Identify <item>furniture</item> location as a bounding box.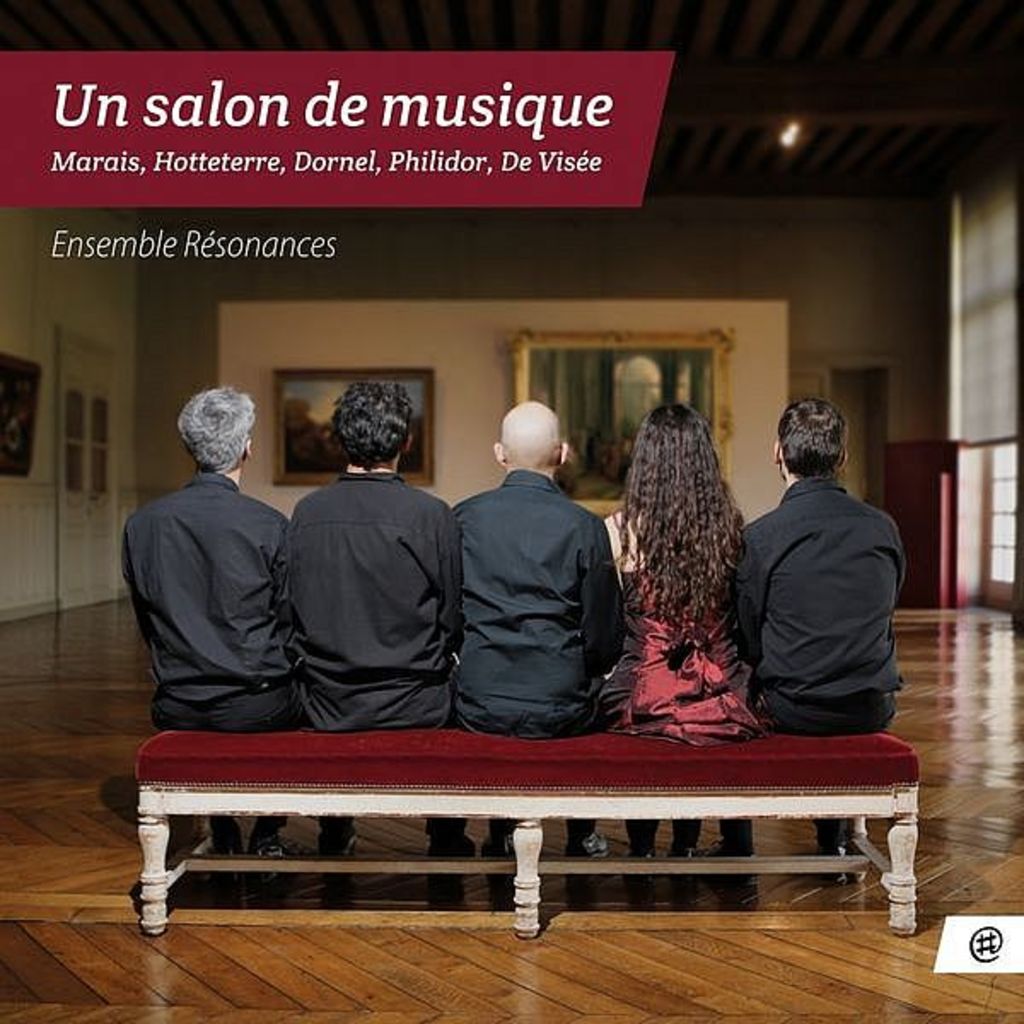
x1=137, y1=734, x2=923, y2=935.
